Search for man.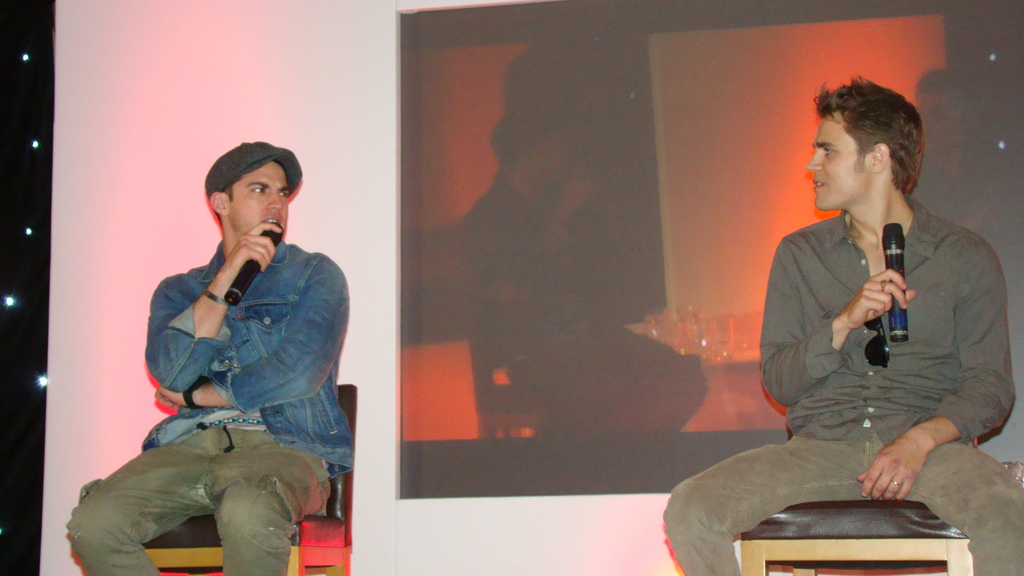
Found at 662, 73, 1023, 575.
